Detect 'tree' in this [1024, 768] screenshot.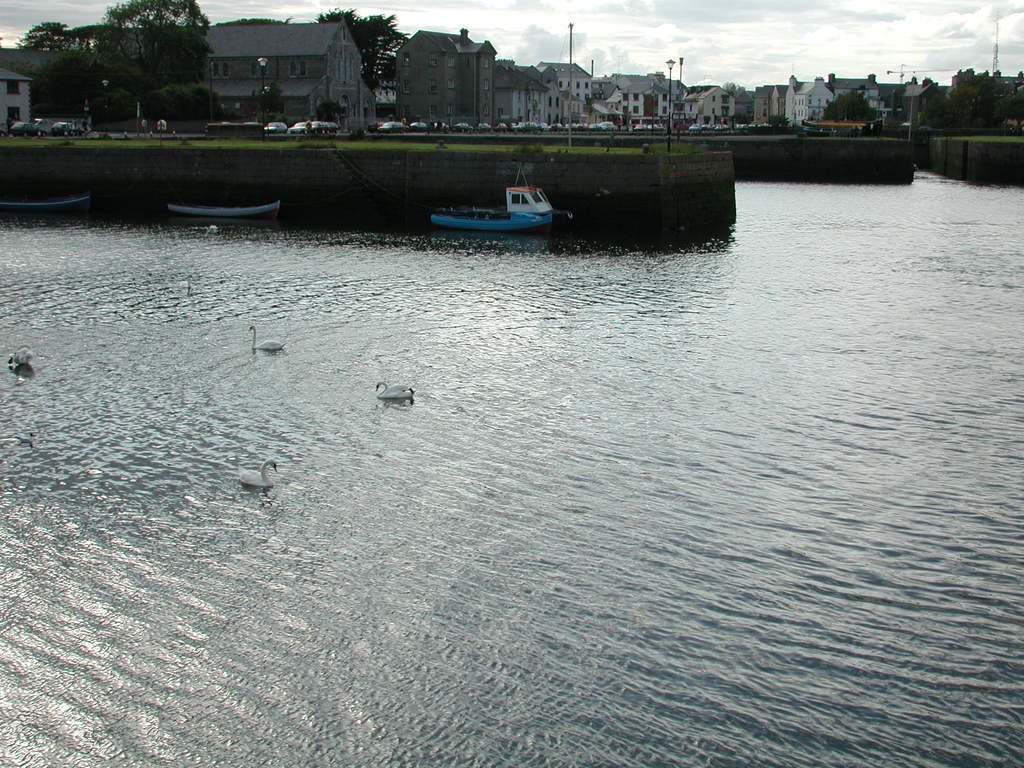
Detection: 324/12/397/93.
